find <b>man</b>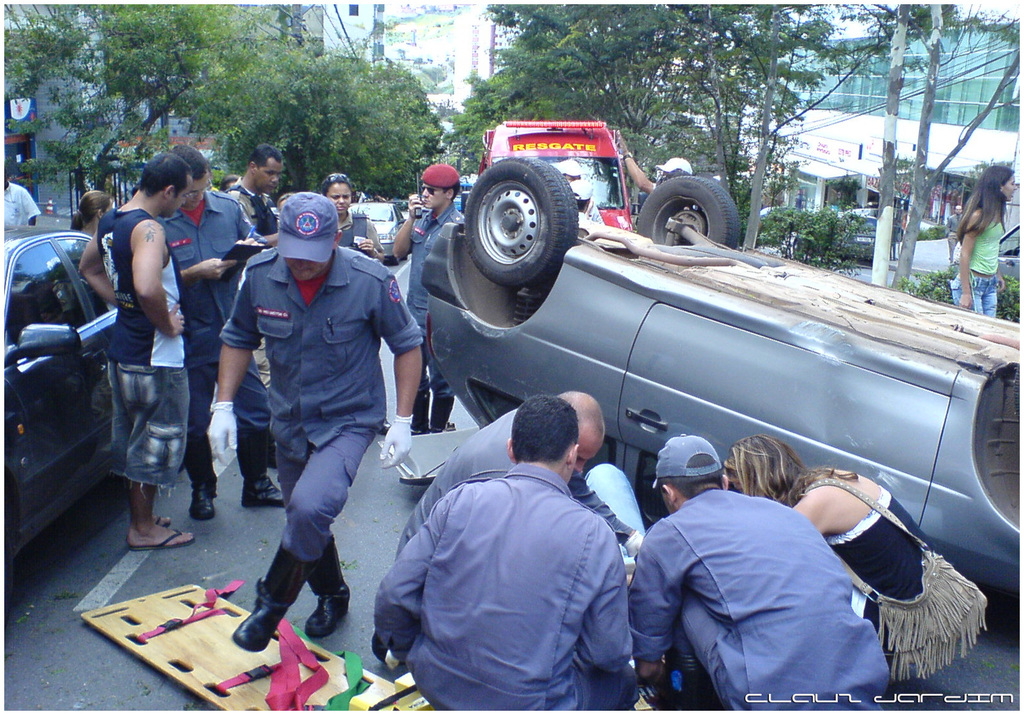
Rect(200, 162, 397, 677)
